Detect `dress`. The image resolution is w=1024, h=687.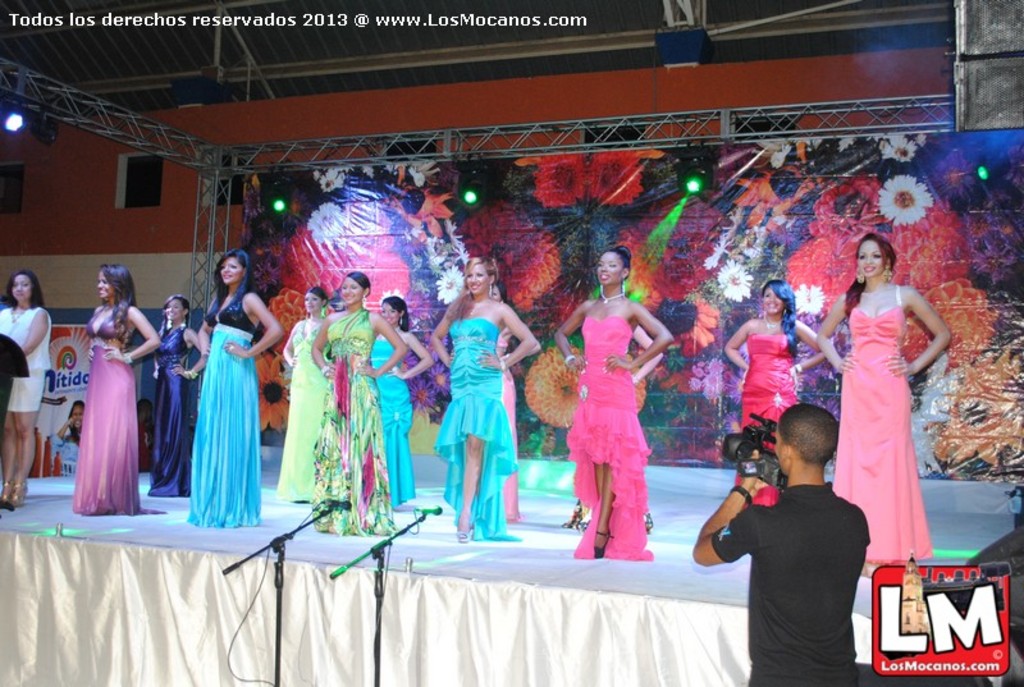
left=829, top=257, right=940, bottom=555.
